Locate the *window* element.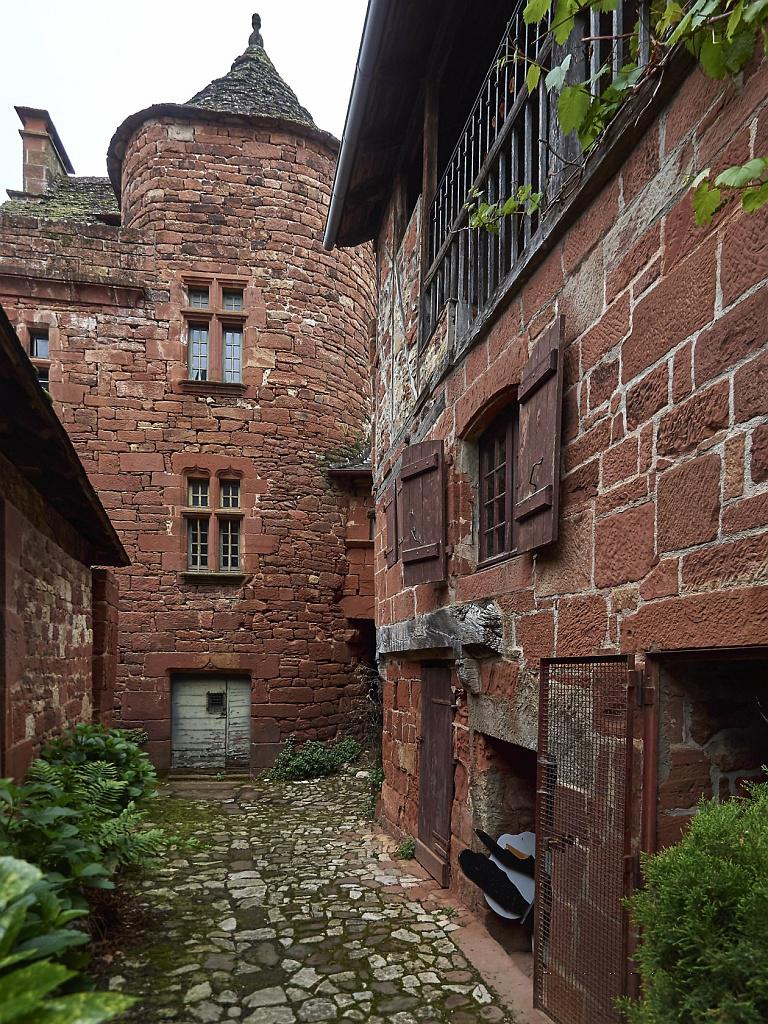
Element bbox: <box>398,313,561,588</box>.
